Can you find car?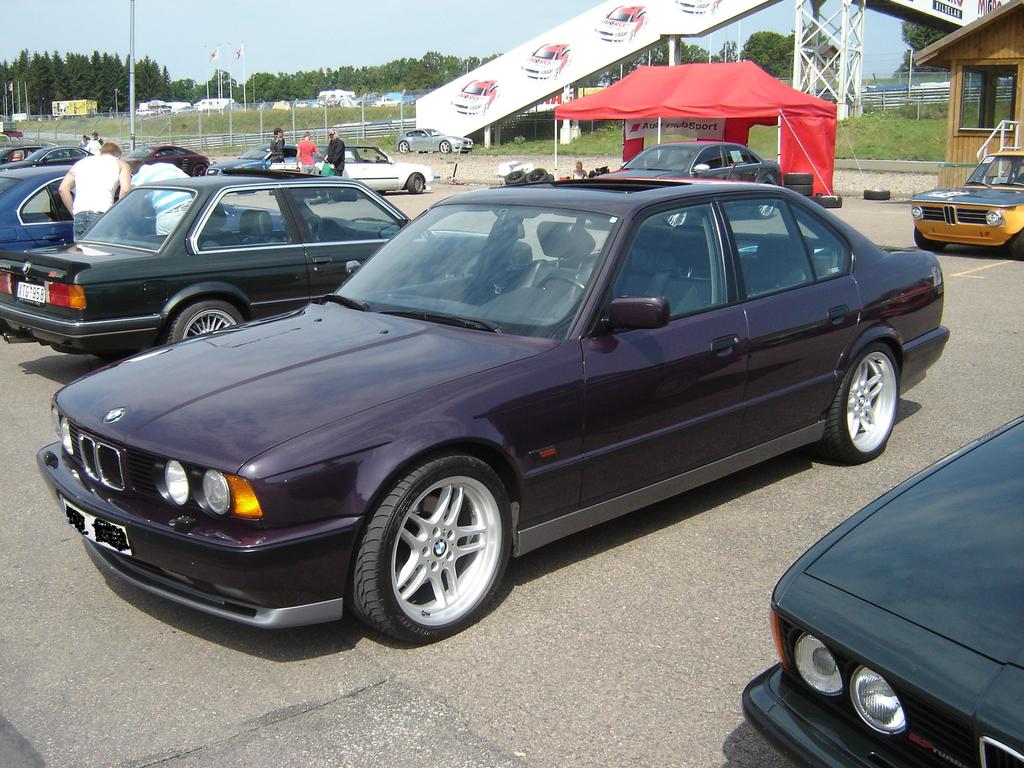
Yes, bounding box: <region>35, 168, 955, 641</region>.
